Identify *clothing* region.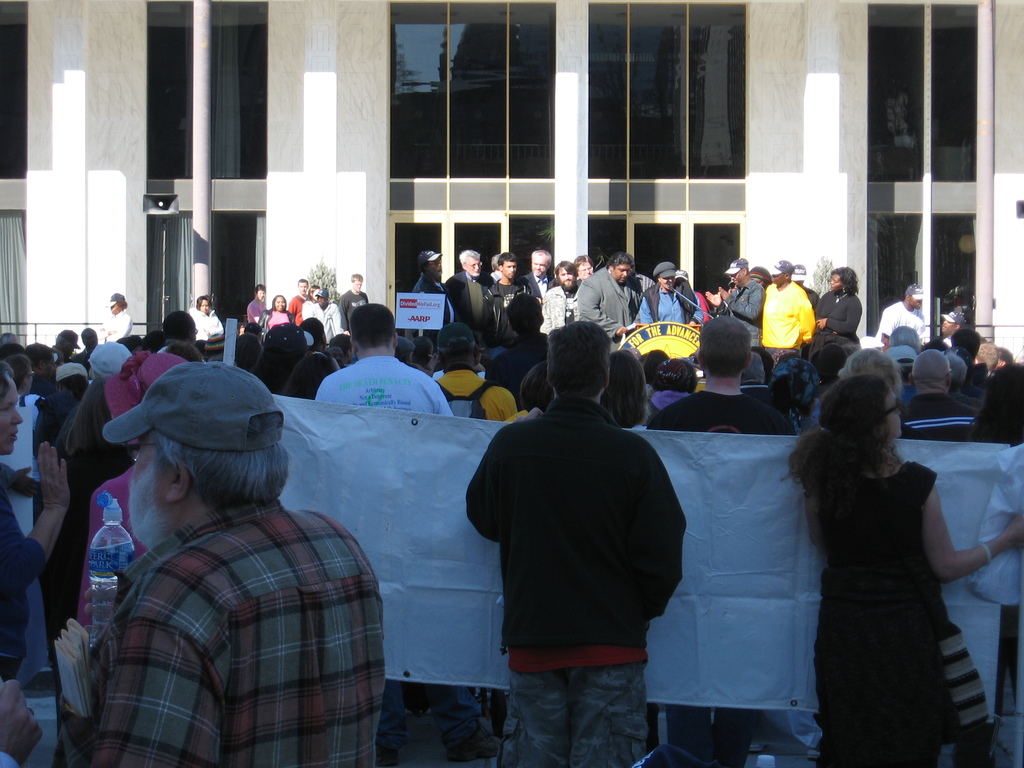
Region: detection(589, 267, 628, 349).
